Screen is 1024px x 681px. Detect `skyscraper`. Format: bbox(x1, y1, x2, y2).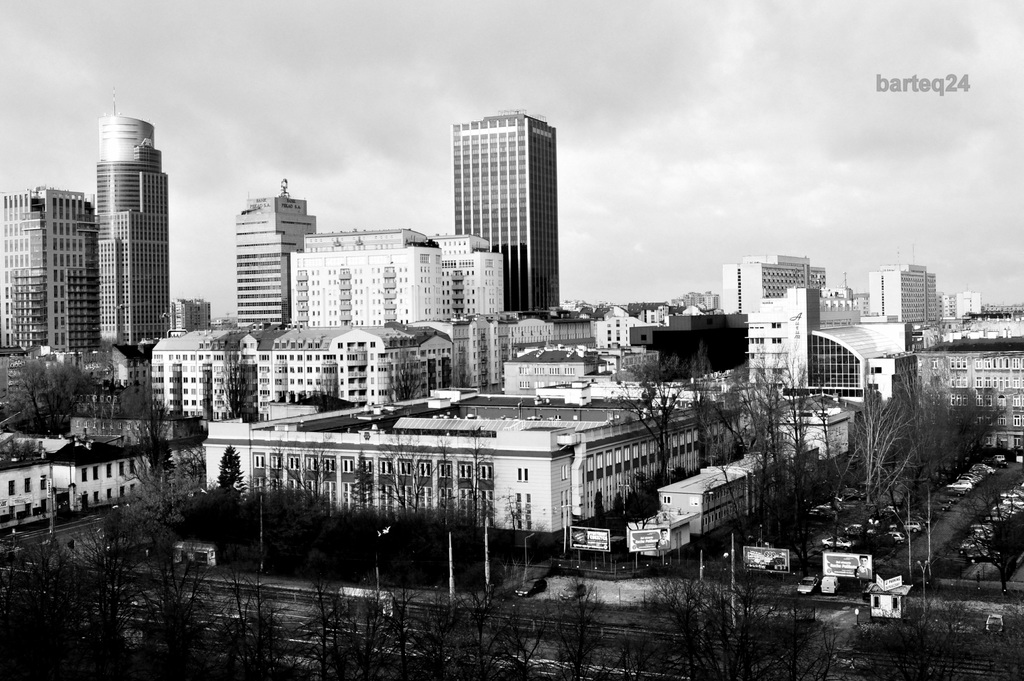
bbox(78, 106, 178, 346).
